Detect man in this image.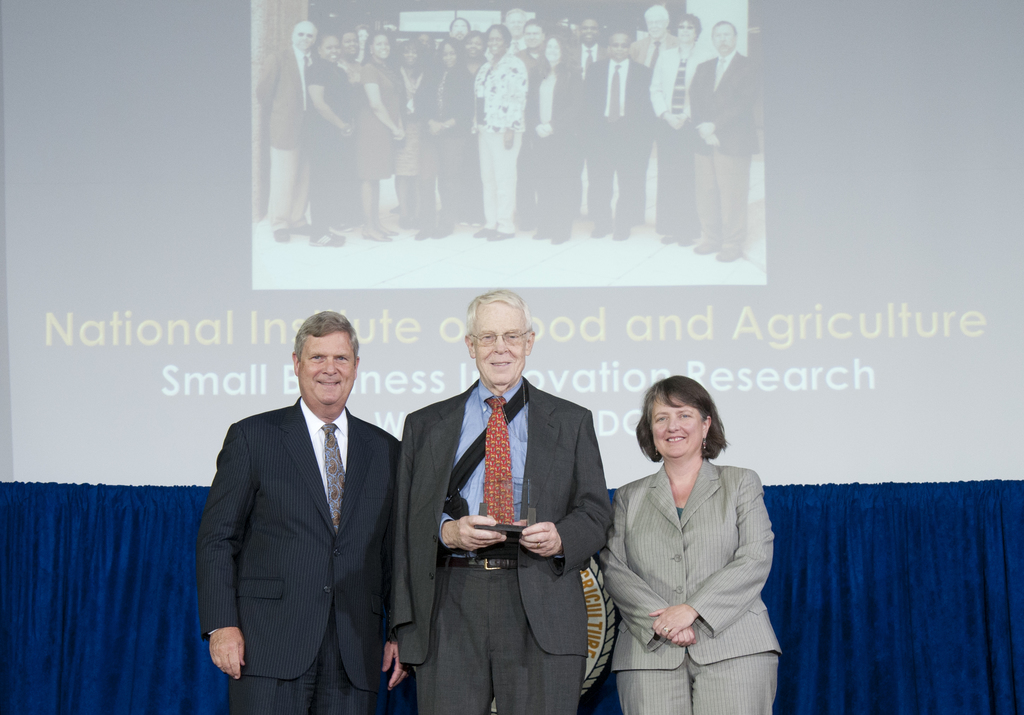
Detection: select_region(691, 20, 756, 263).
